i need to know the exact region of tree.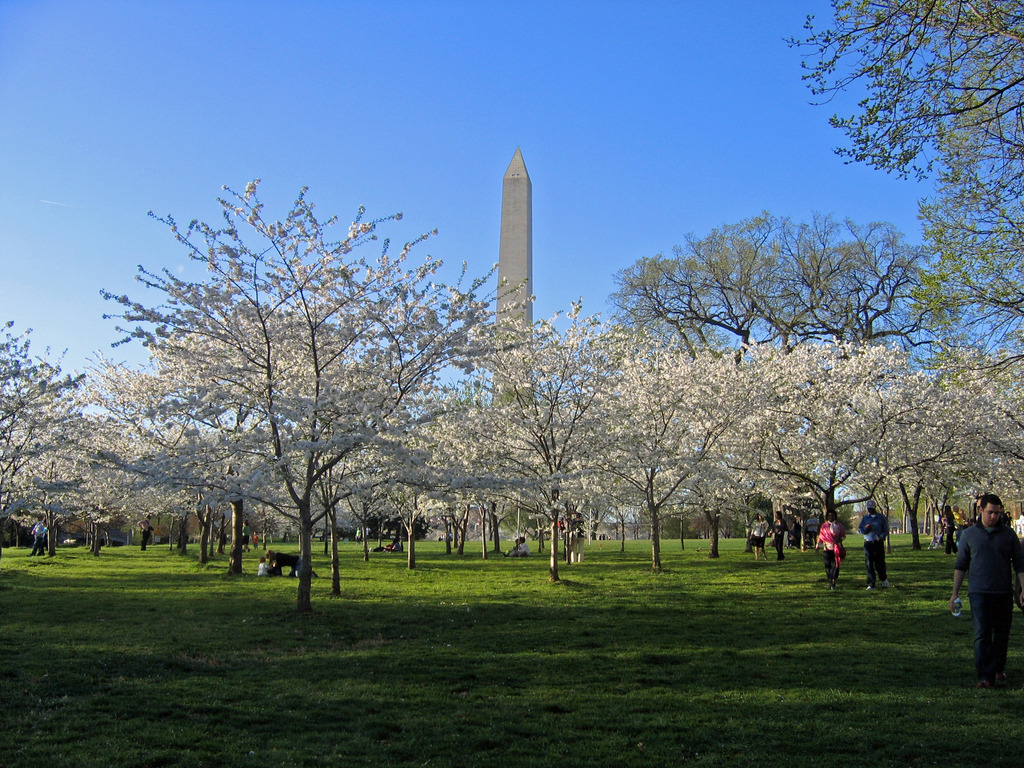
Region: region(61, 121, 611, 630).
